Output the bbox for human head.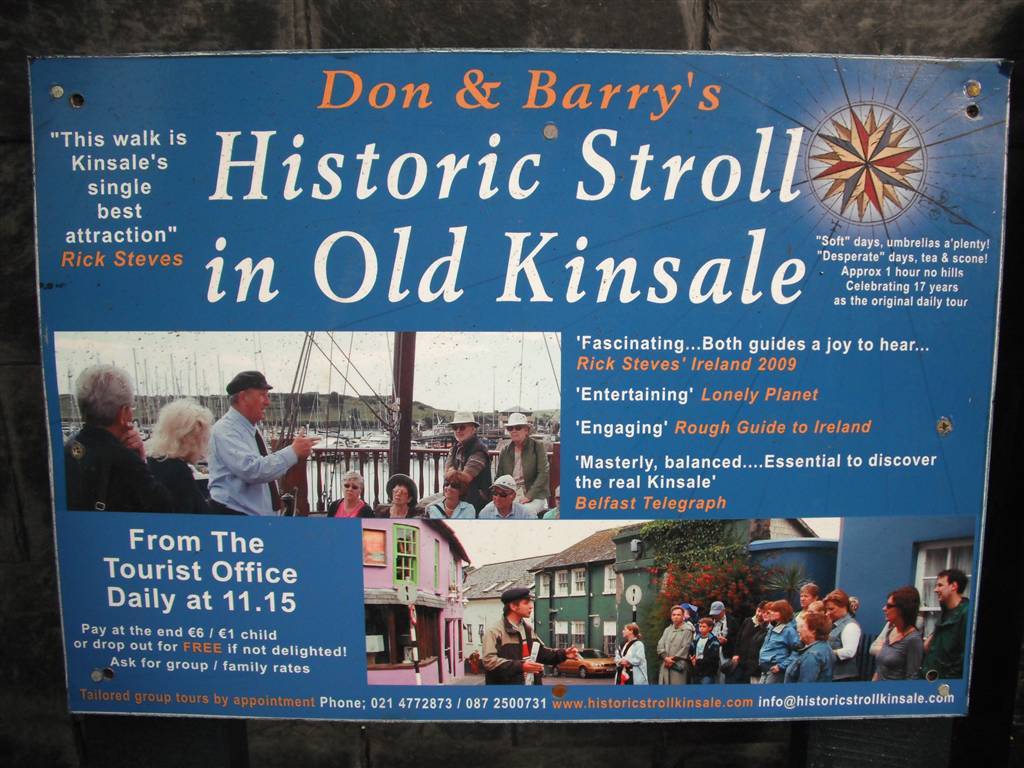
crop(821, 590, 848, 622).
